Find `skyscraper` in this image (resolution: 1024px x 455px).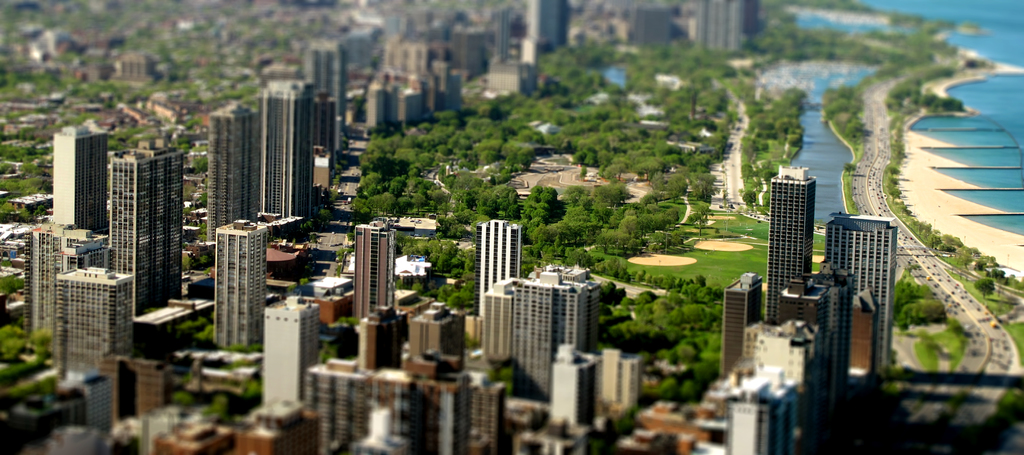
bbox=[308, 35, 347, 156].
